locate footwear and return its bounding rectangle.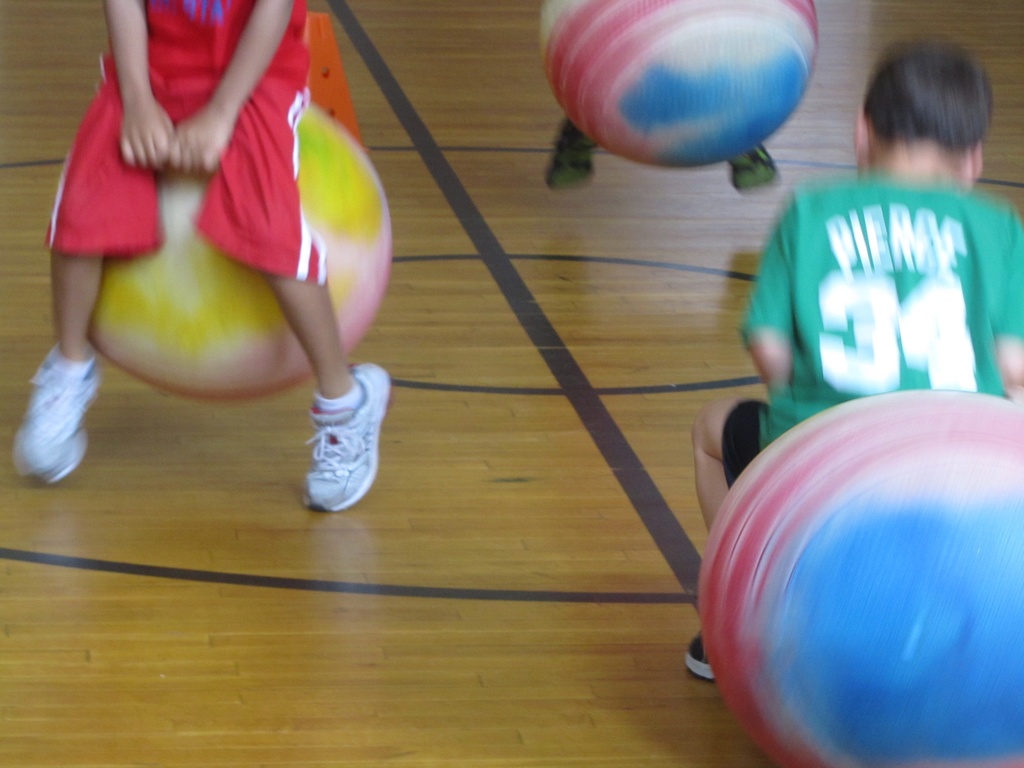
(14,349,106,486).
